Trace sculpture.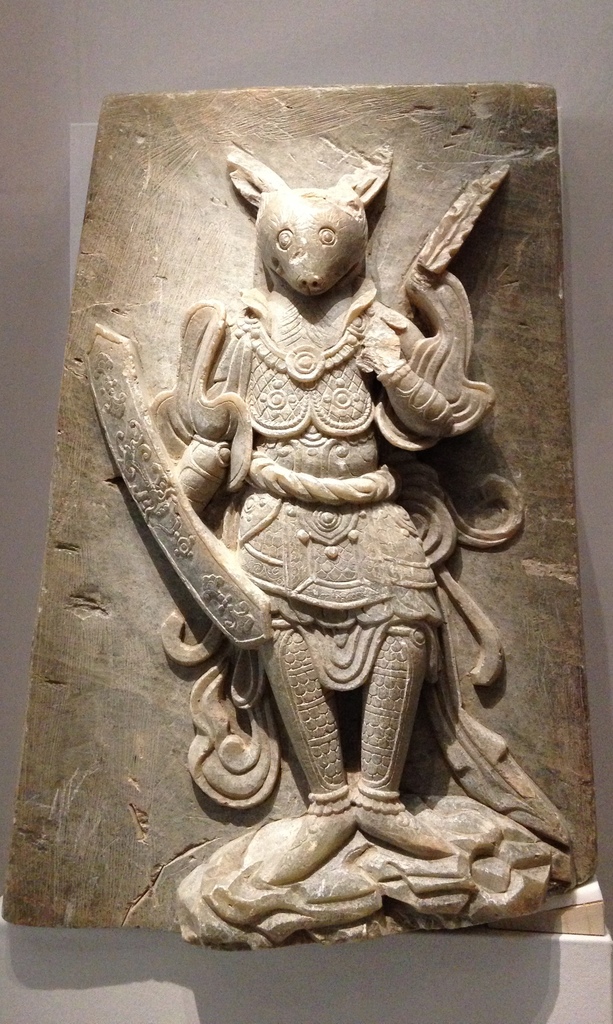
Traced to locate(0, 88, 590, 945).
